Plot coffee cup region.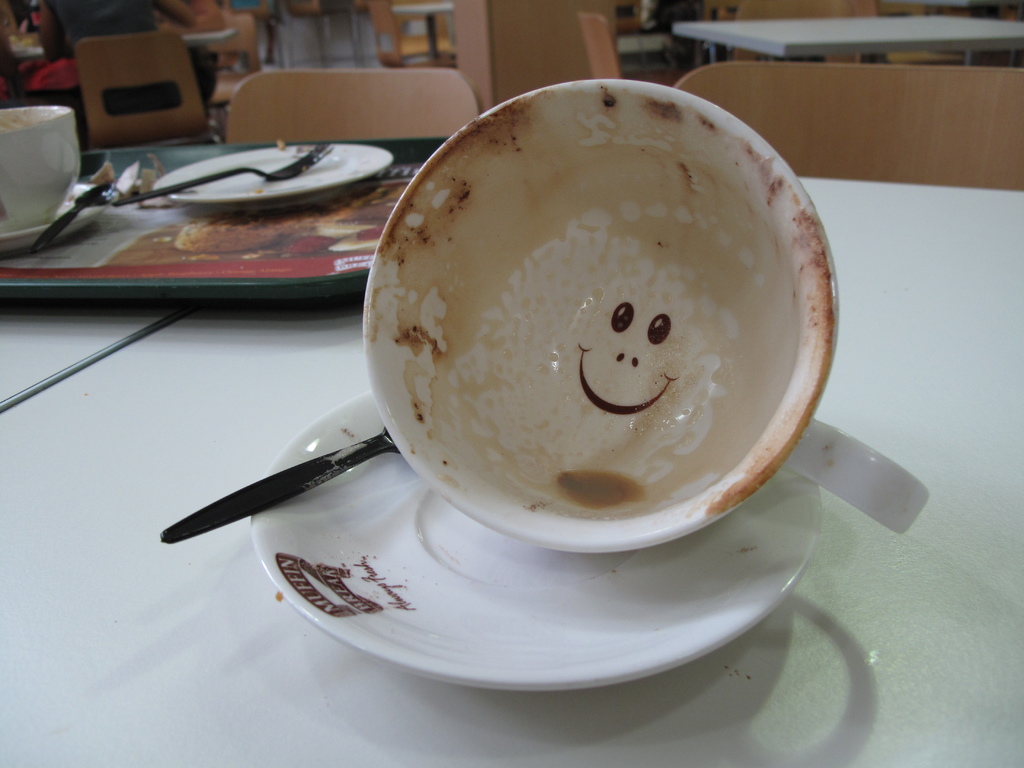
Plotted at <region>366, 77, 929, 538</region>.
